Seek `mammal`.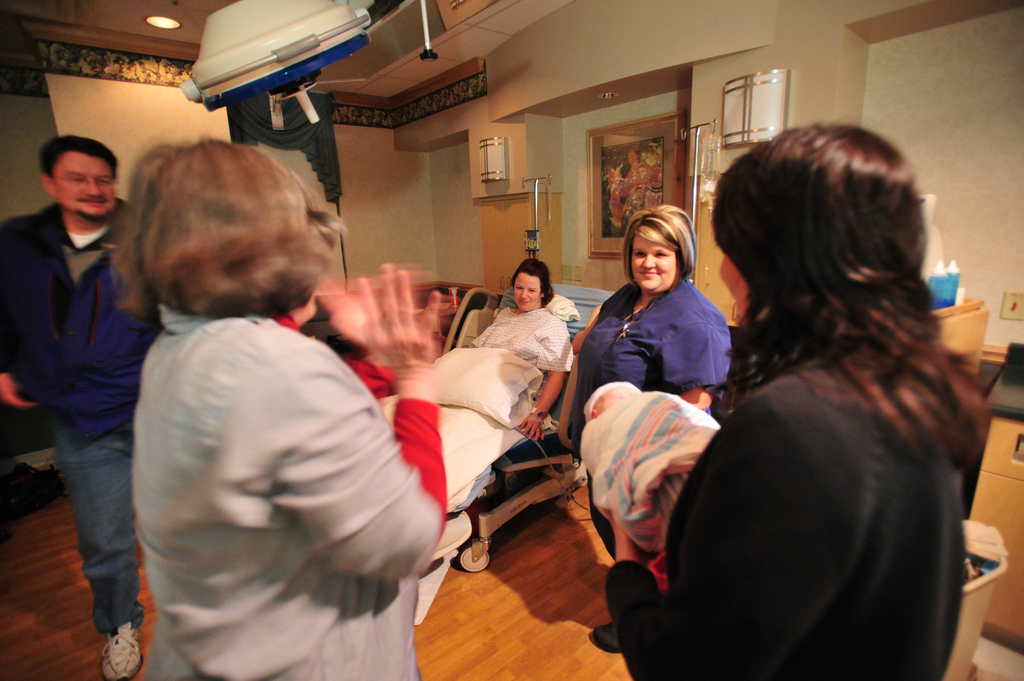
x1=607, y1=95, x2=989, y2=669.
